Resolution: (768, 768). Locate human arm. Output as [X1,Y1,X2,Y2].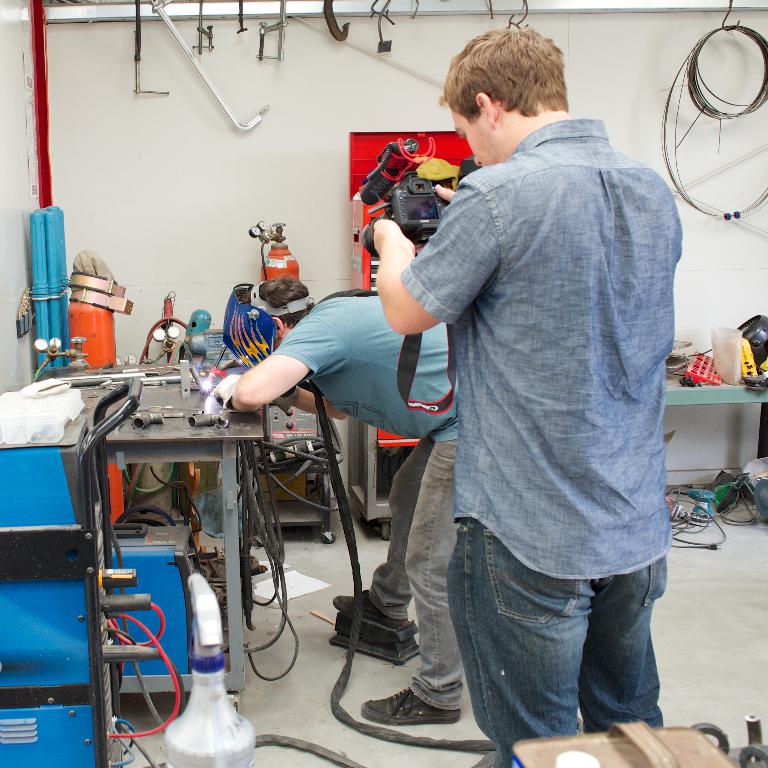
[369,180,496,334].
